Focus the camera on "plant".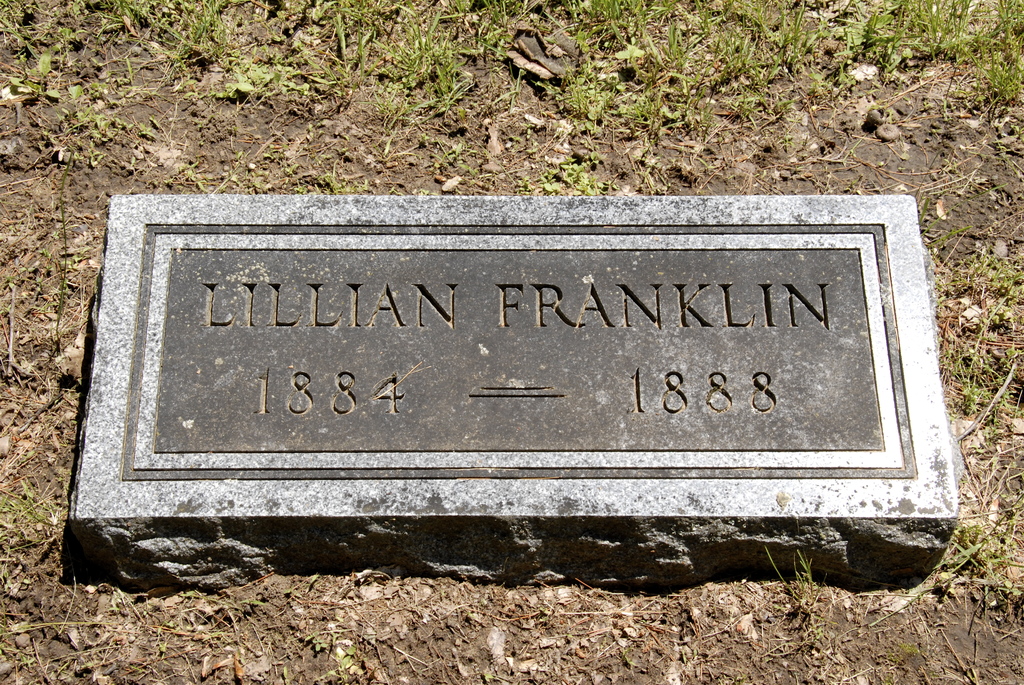
Focus region: (483,670,493,684).
